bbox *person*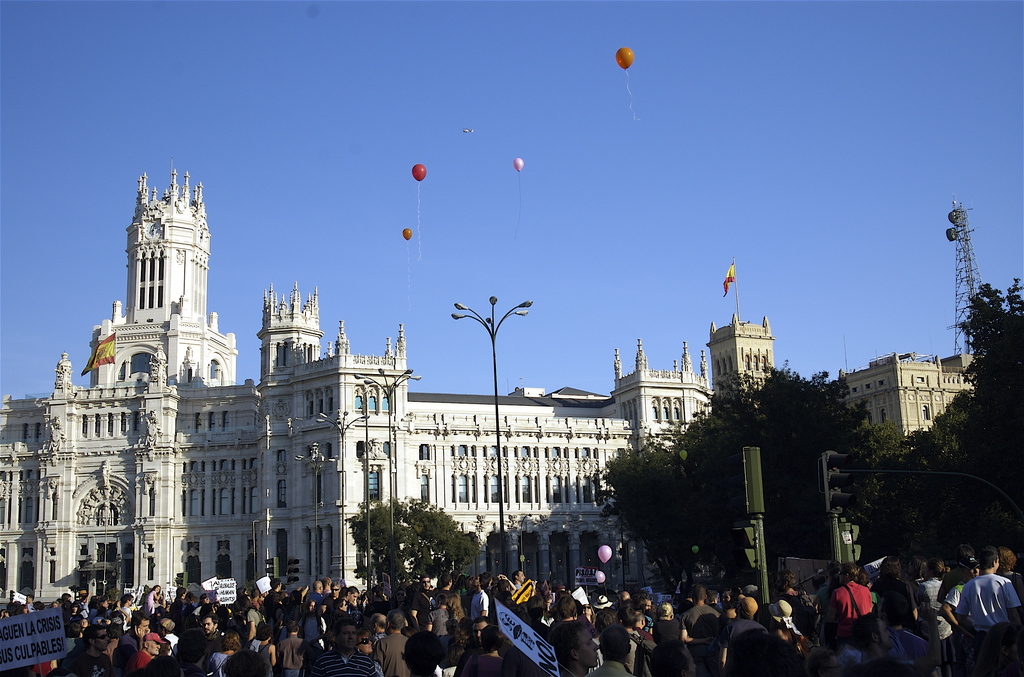
box=[537, 590, 553, 596]
